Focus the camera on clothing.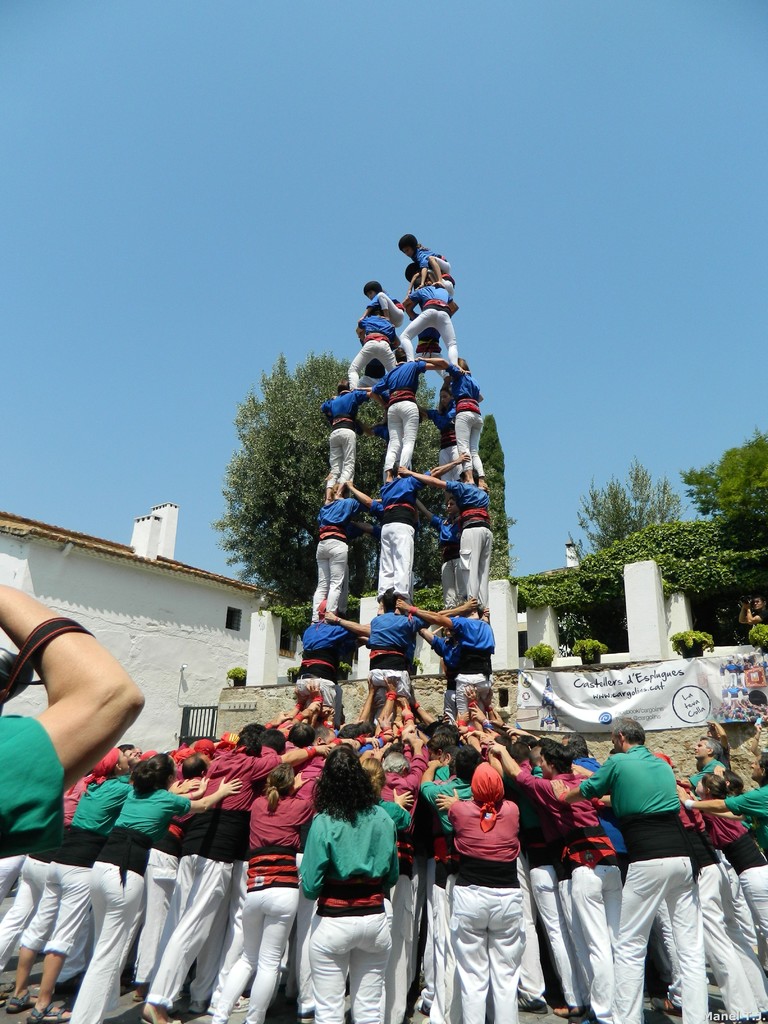
Focus region: bbox=[652, 897, 685, 1009].
